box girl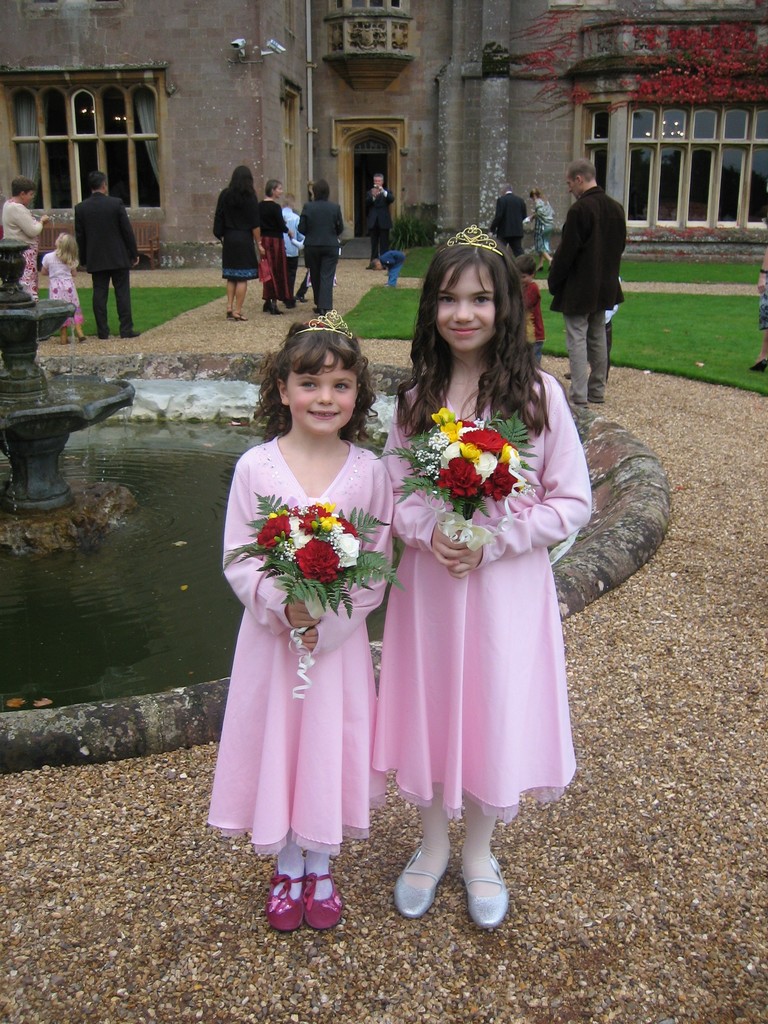
pyautogui.locateOnScreen(388, 221, 589, 937)
